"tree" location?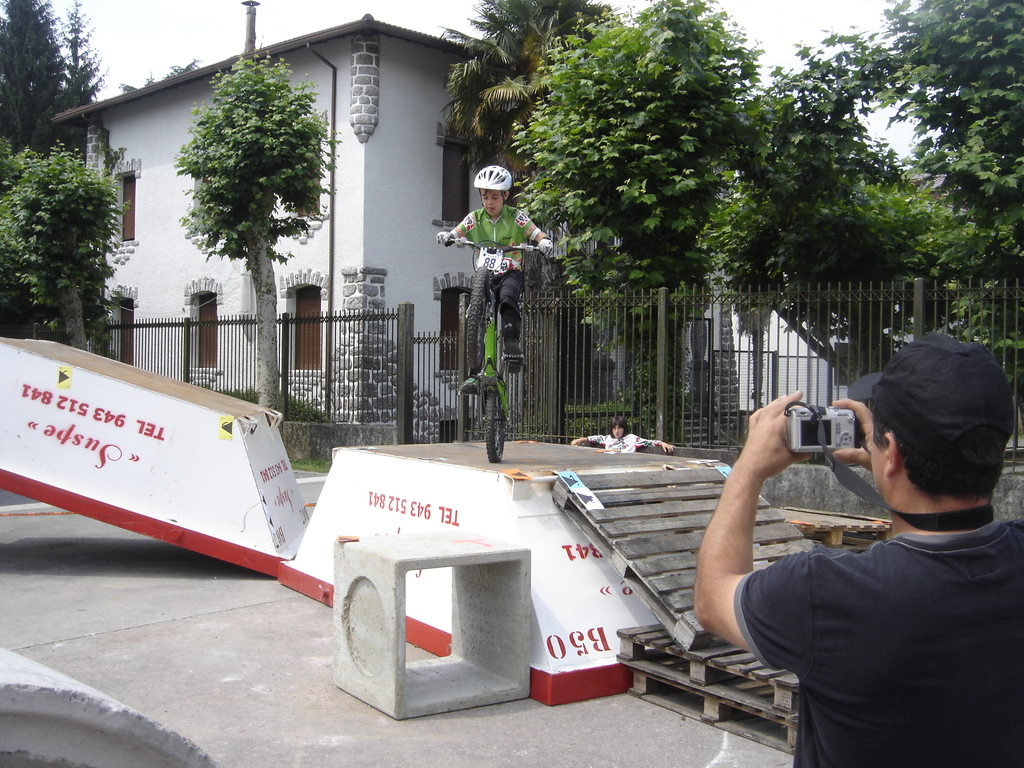
[left=452, top=0, right=600, bottom=154]
